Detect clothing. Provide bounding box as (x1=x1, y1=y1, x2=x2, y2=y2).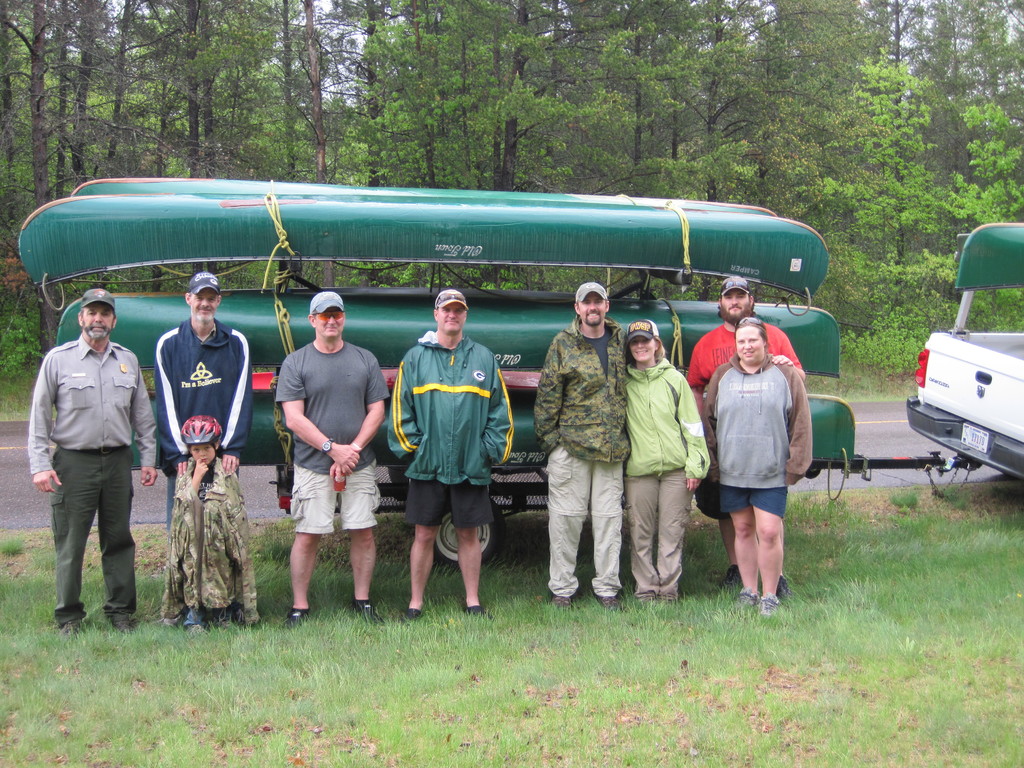
(x1=26, y1=319, x2=154, y2=652).
